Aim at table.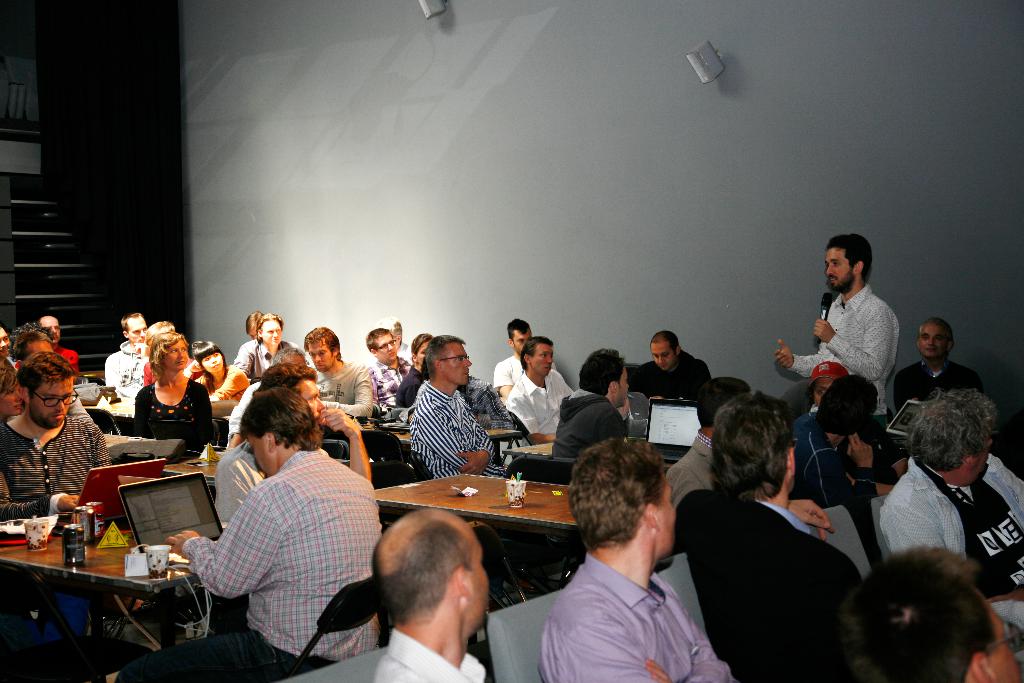
Aimed at 373, 468, 586, 550.
